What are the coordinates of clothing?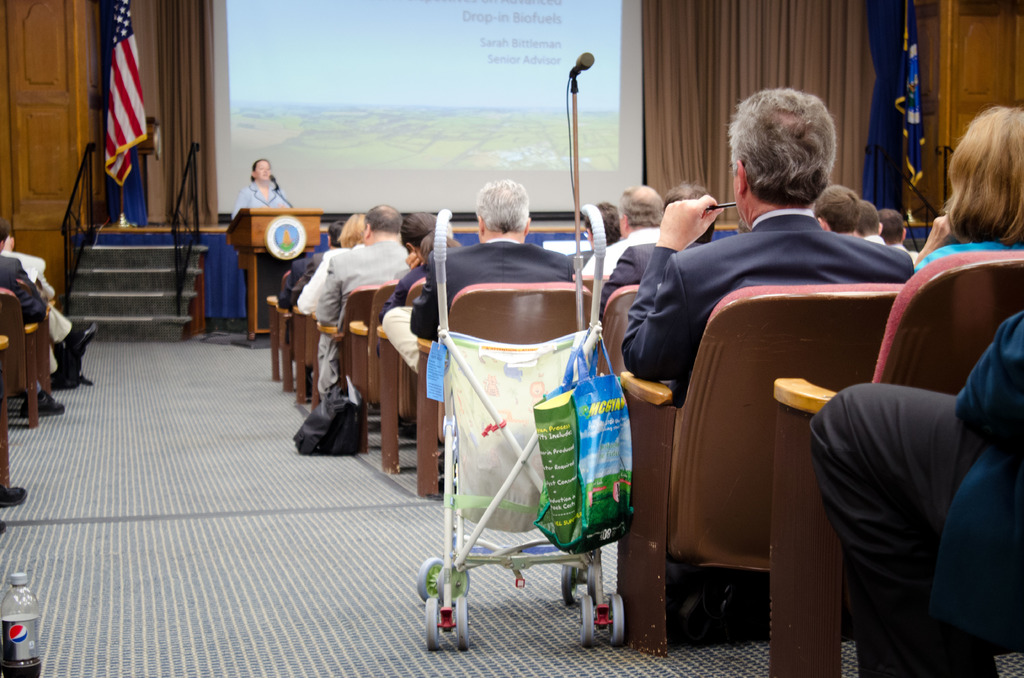
BBox(296, 235, 396, 376).
